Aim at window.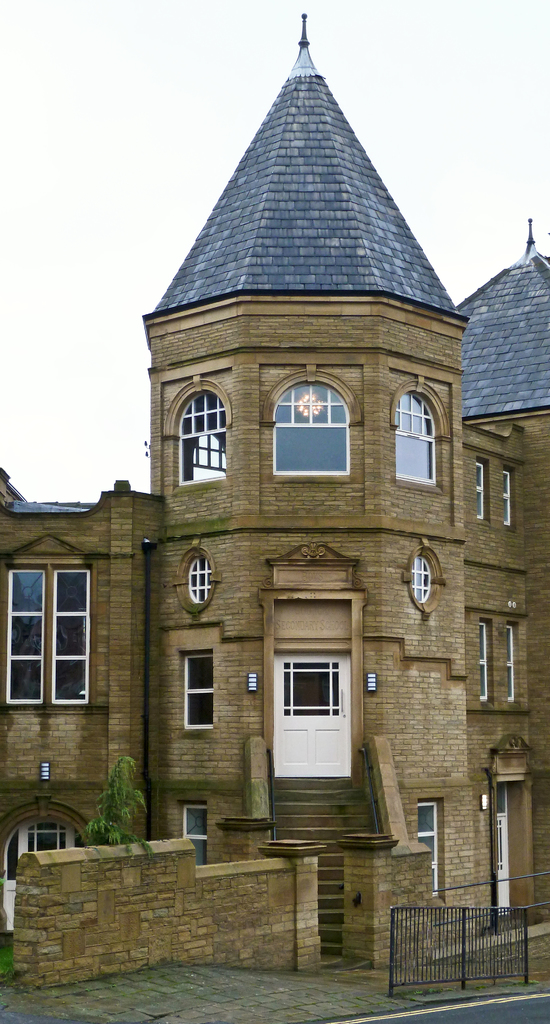
Aimed at pyautogui.locateOnScreen(391, 391, 432, 482).
